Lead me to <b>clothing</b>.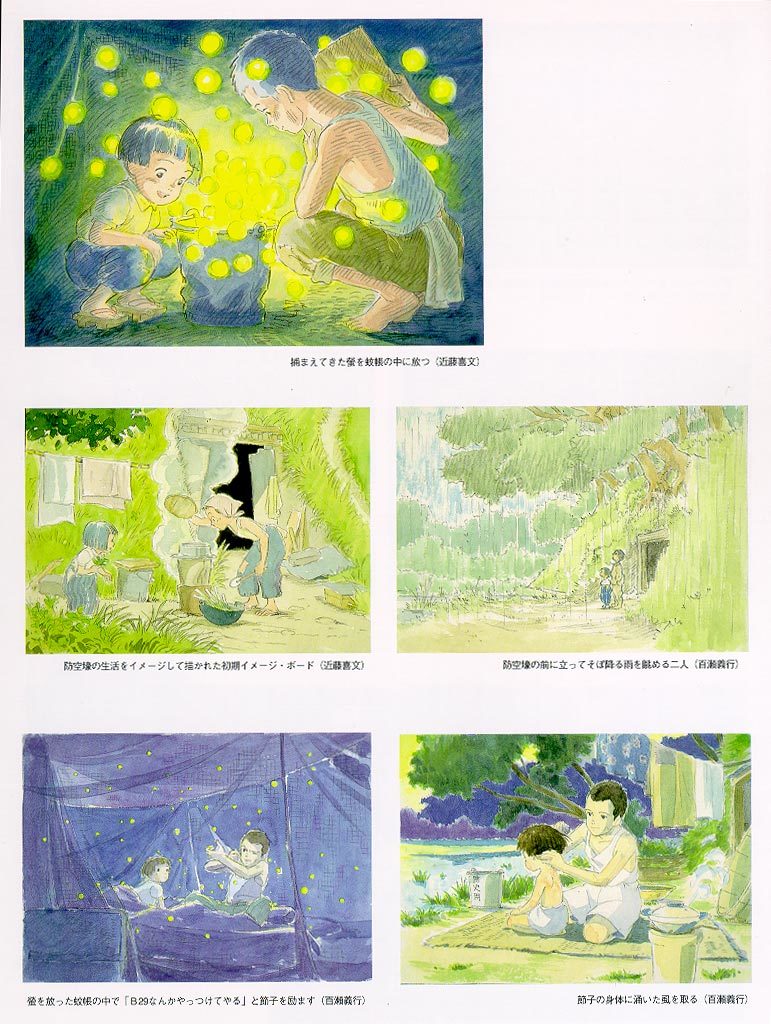
Lead to <box>185,863,272,923</box>.
